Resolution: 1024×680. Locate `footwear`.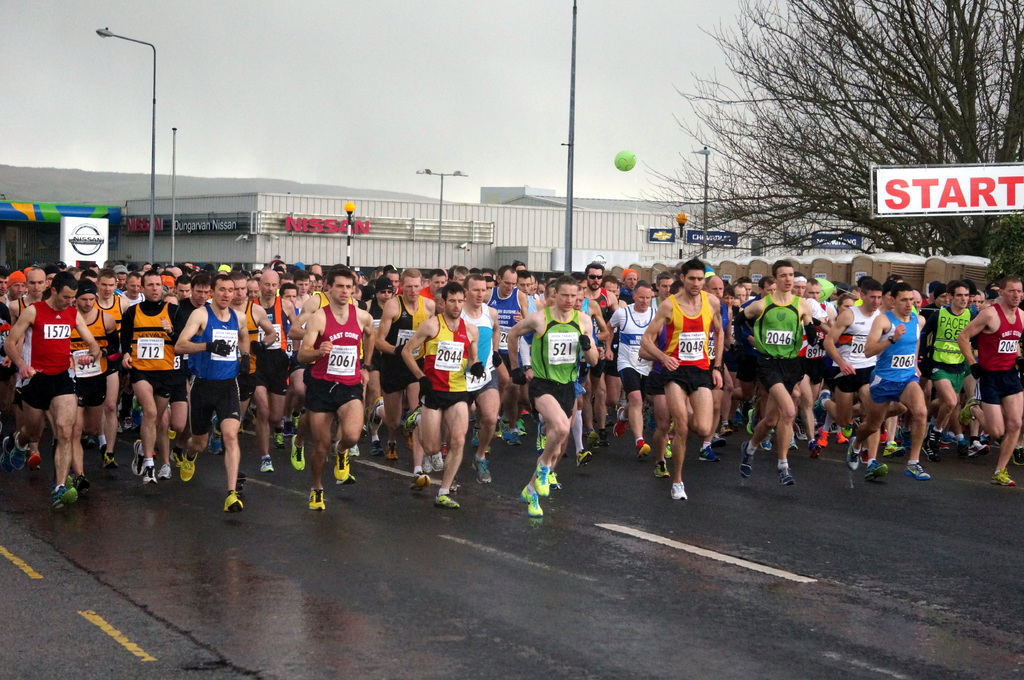
<bbox>402, 408, 418, 422</bbox>.
